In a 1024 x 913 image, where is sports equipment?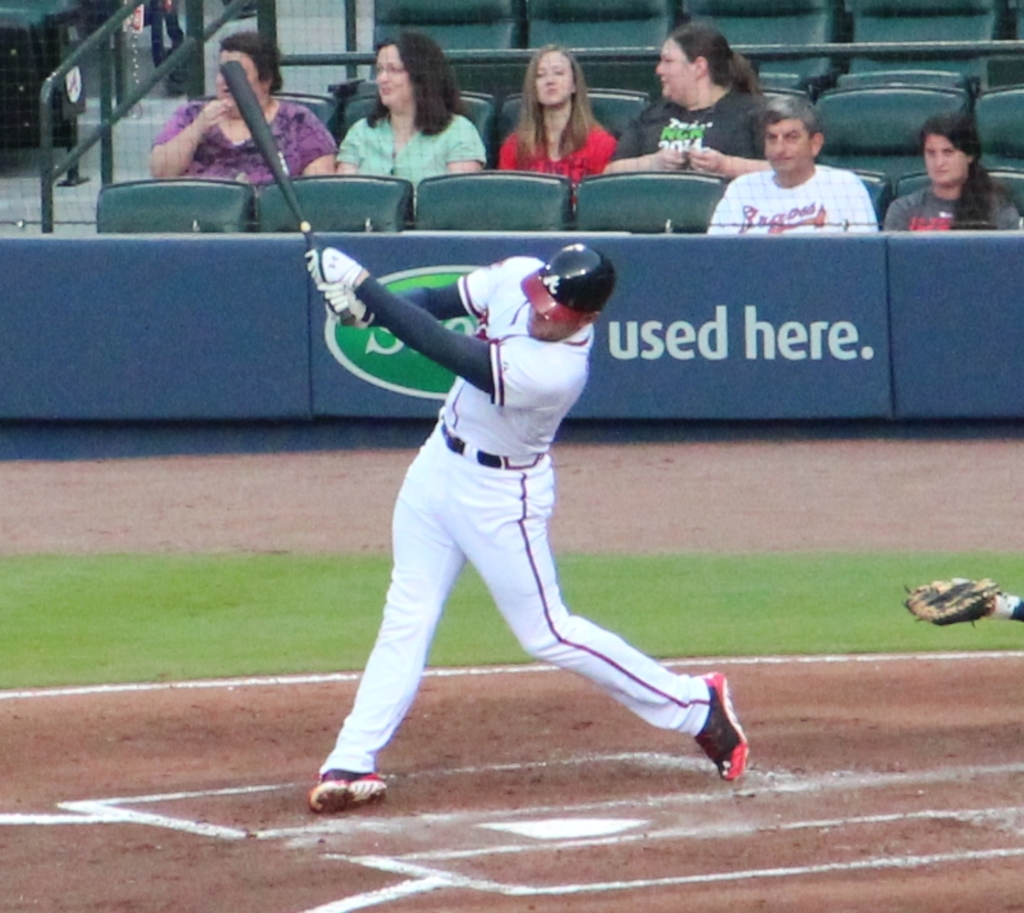
[x1=901, y1=576, x2=1009, y2=631].
